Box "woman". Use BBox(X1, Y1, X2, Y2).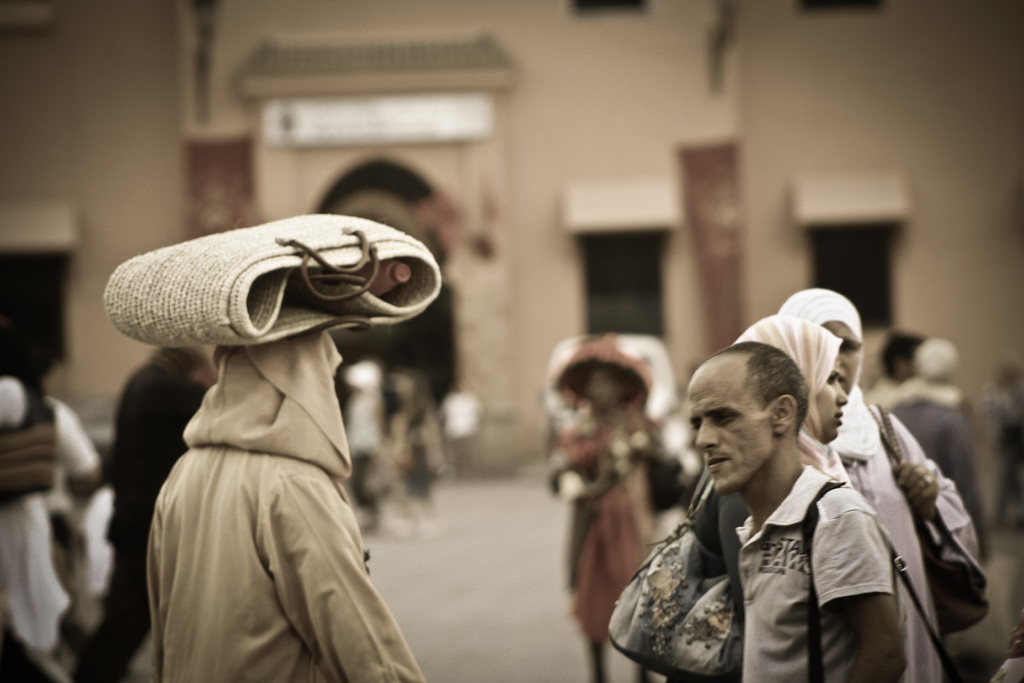
BBox(667, 314, 855, 680).
